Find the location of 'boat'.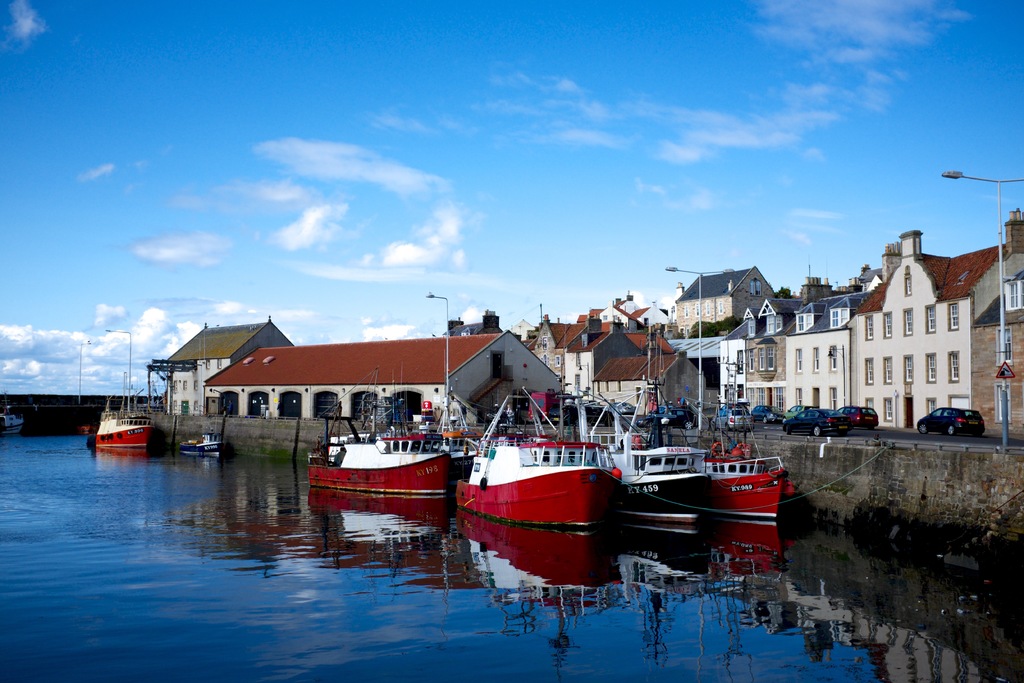
Location: l=0, t=413, r=22, b=433.
